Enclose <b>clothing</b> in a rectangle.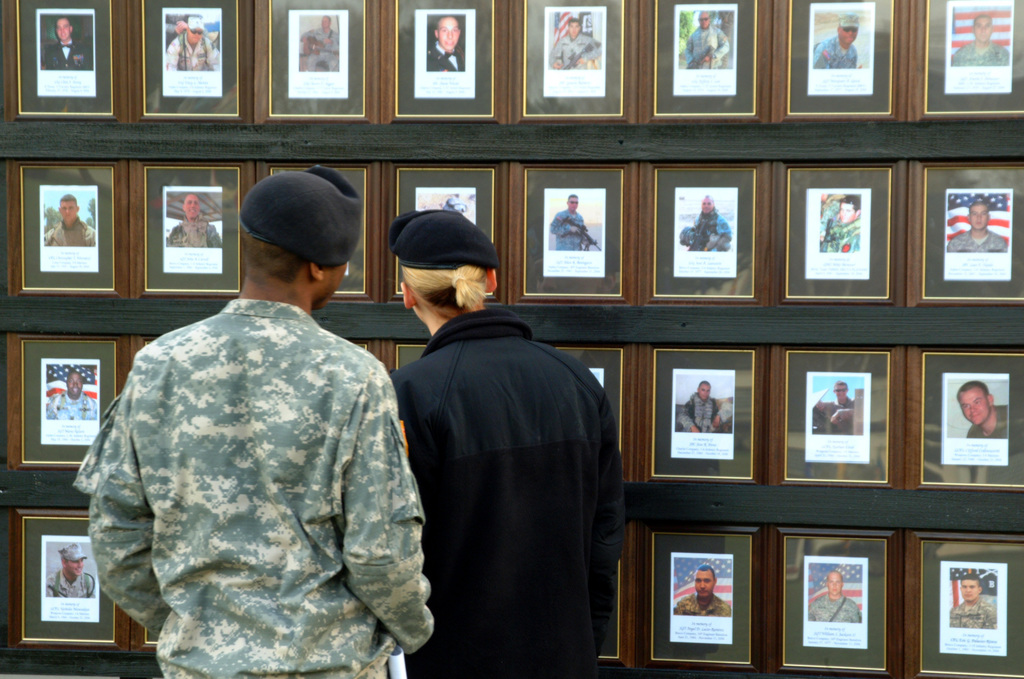
bbox=[47, 388, 97, 420].
